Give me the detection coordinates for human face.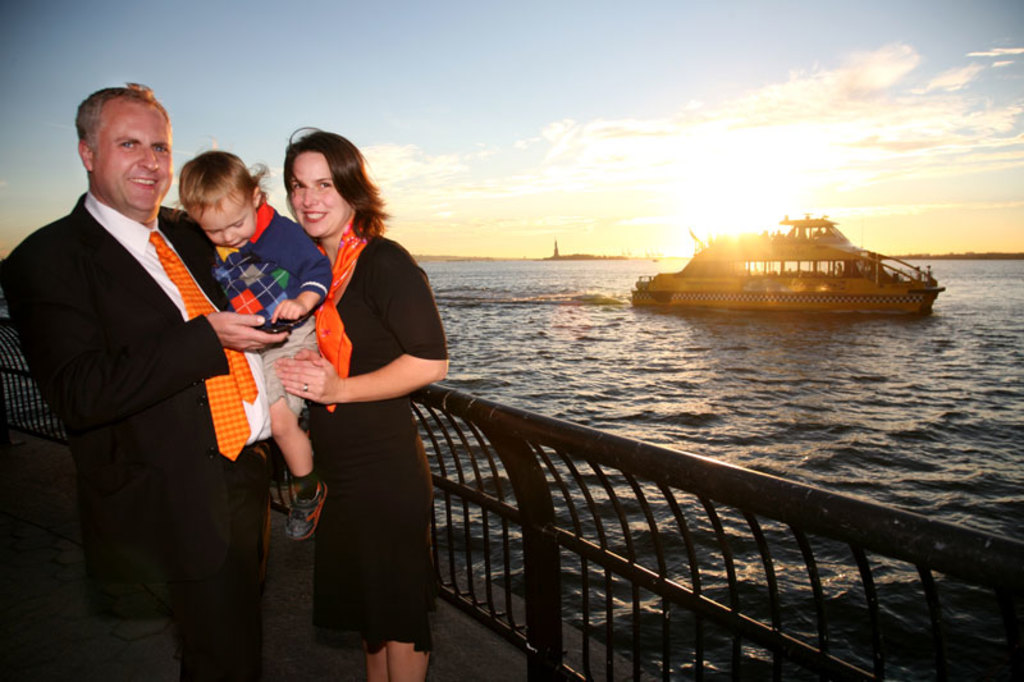
x1=195 y1=198 x2=257 y2=248.
